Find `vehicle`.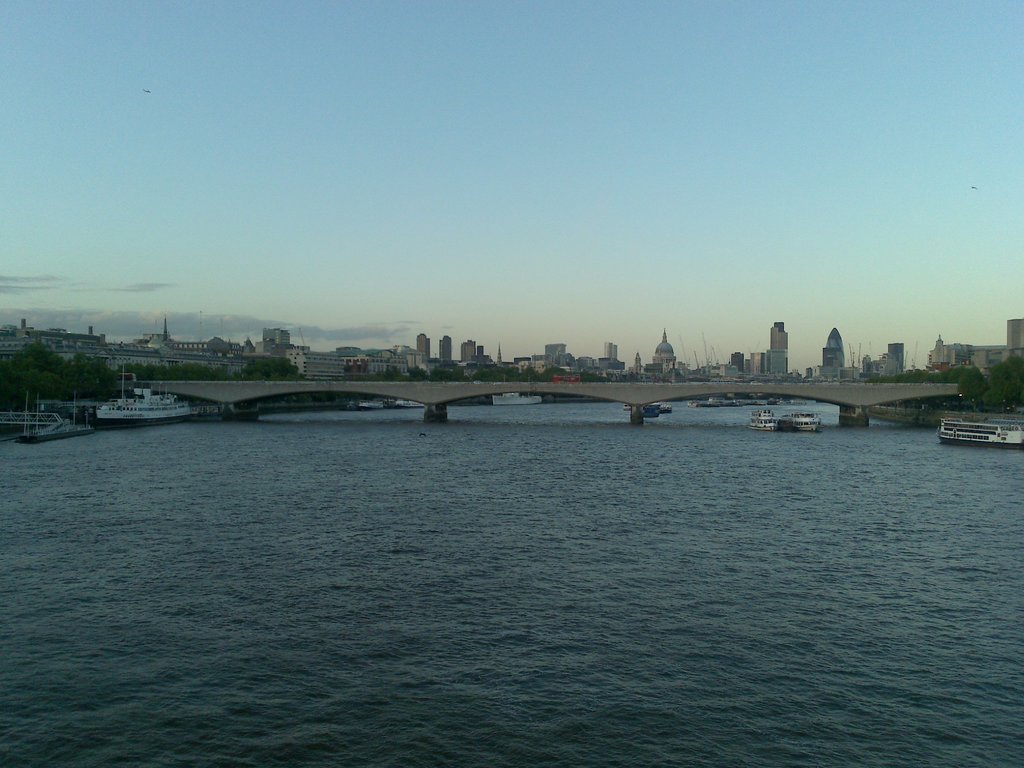
(left=787, top=410, right=824, bottom=431).
